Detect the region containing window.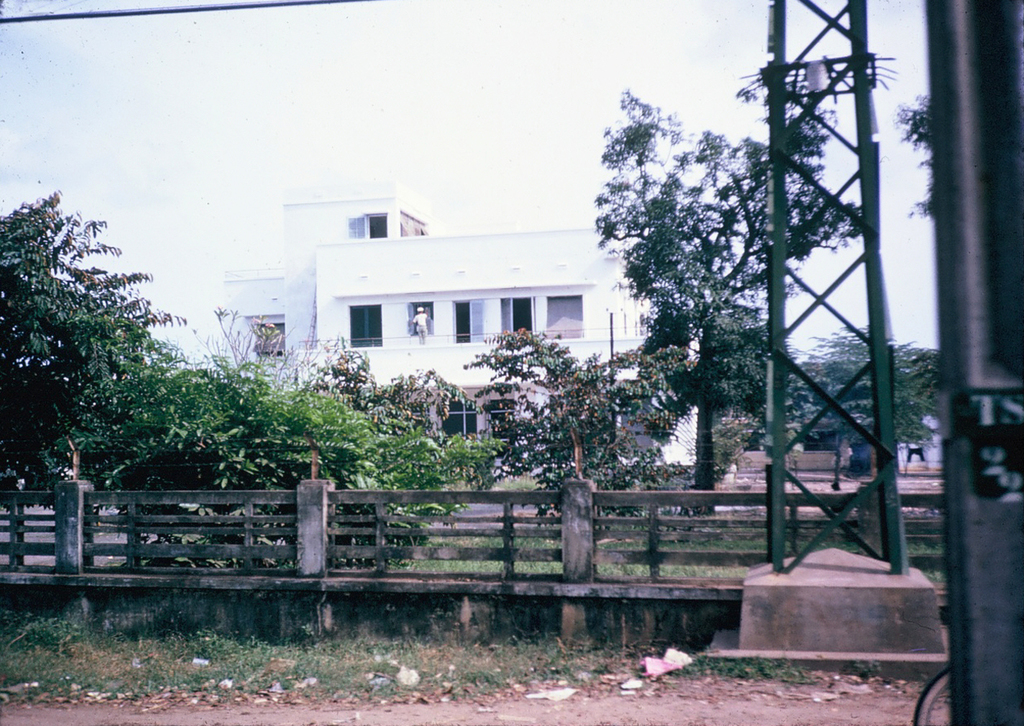
445/389/477/447.
